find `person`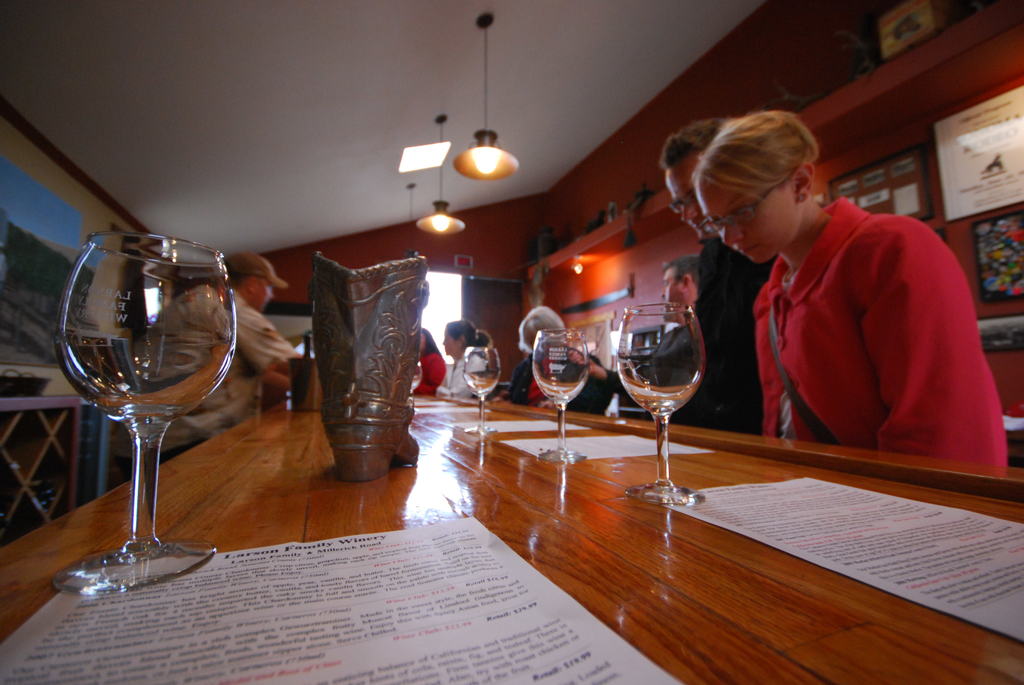
left=696, top=113, right=773, bottom=427
